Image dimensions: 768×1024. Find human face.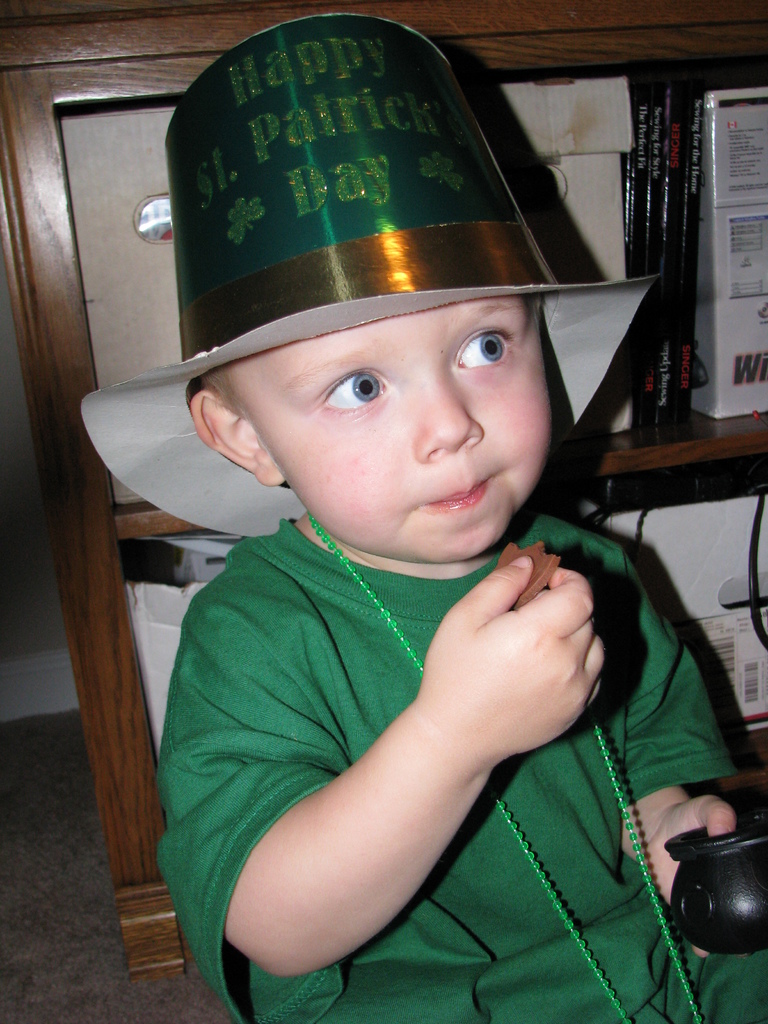
{"left": 241, "top": 294, "right": 552, "bottom": 571}.
